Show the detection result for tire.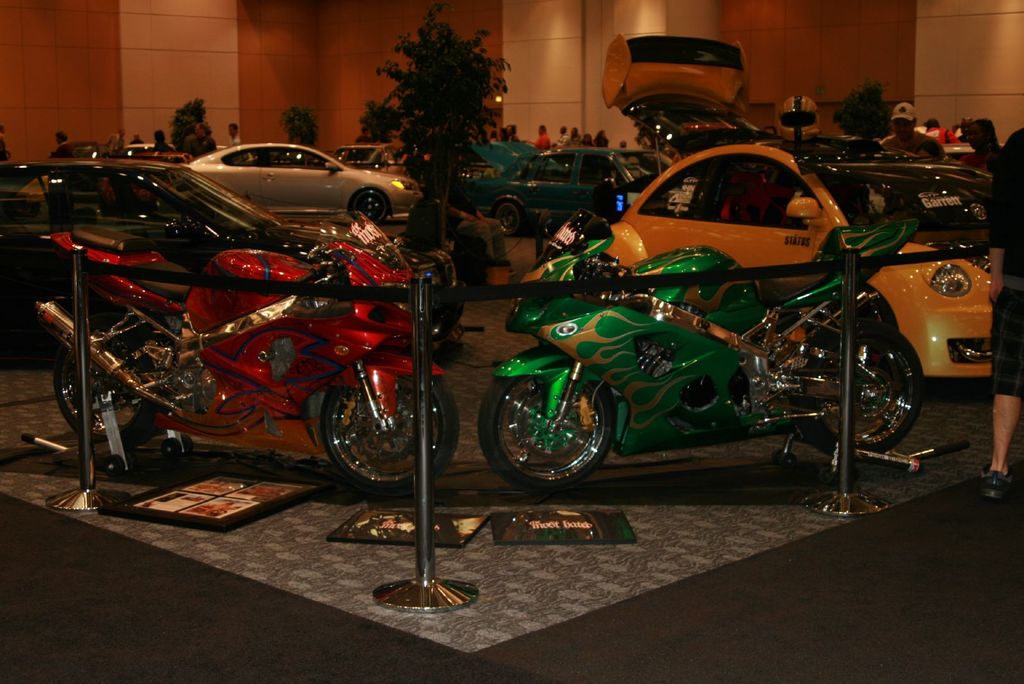
bbox=[790, 318, 924, 460].
